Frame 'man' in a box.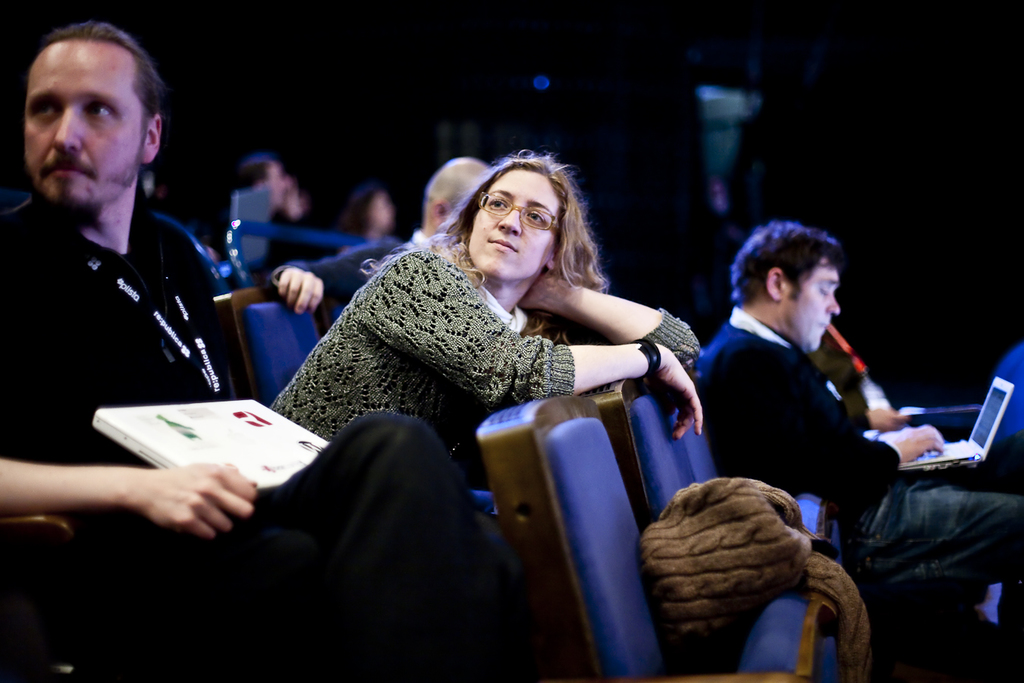
detection(398, 154, 495, 255).
